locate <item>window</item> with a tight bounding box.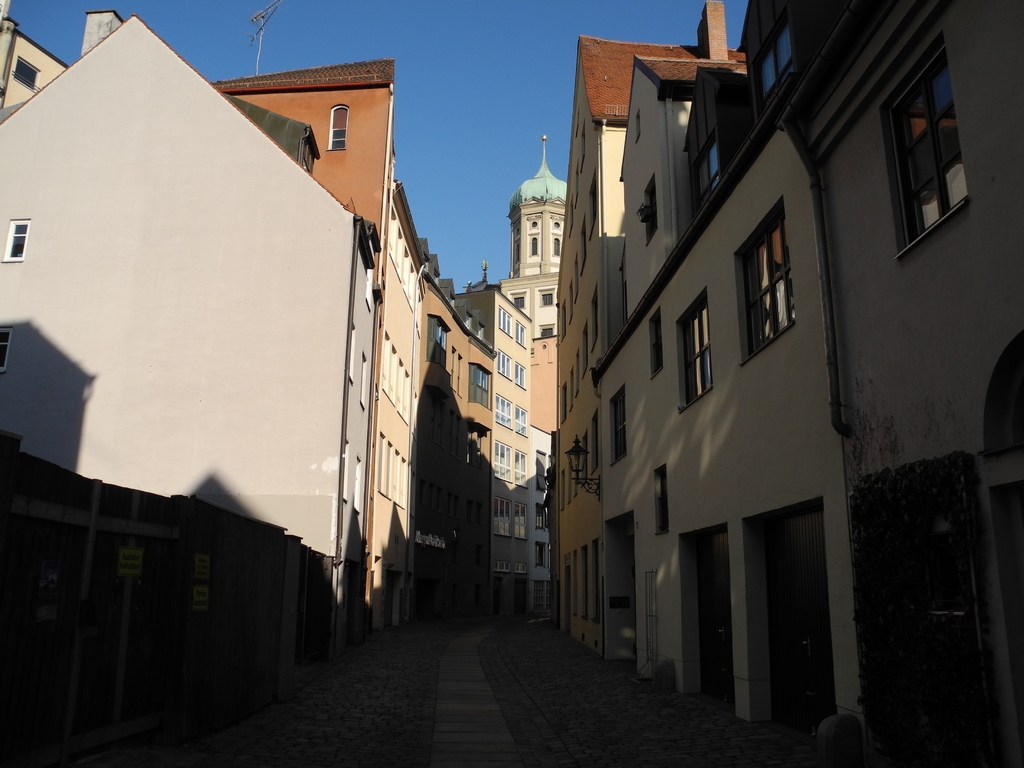
(495,397,511,430).
